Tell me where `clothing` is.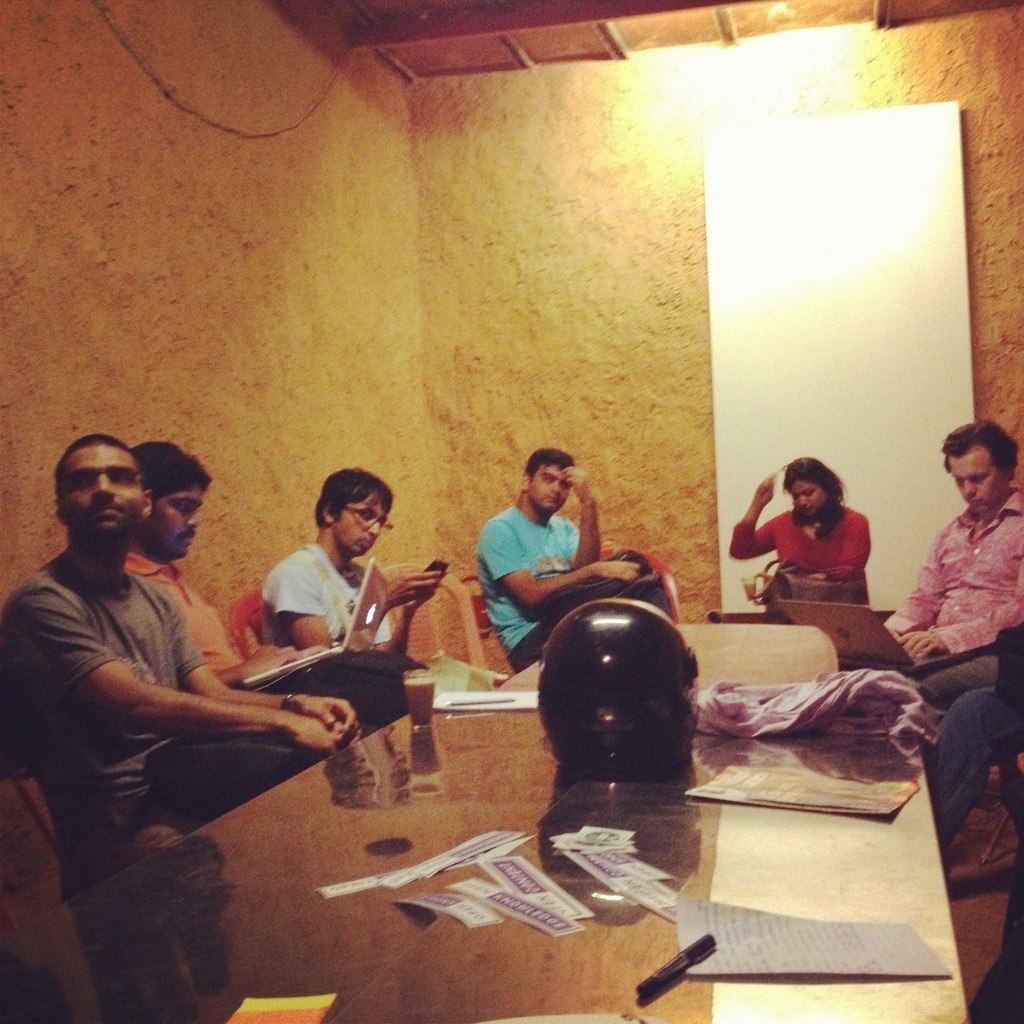
`clothing` is at {"x1": 116, "y1": 548, "x2": 248, "y2": 684}.
